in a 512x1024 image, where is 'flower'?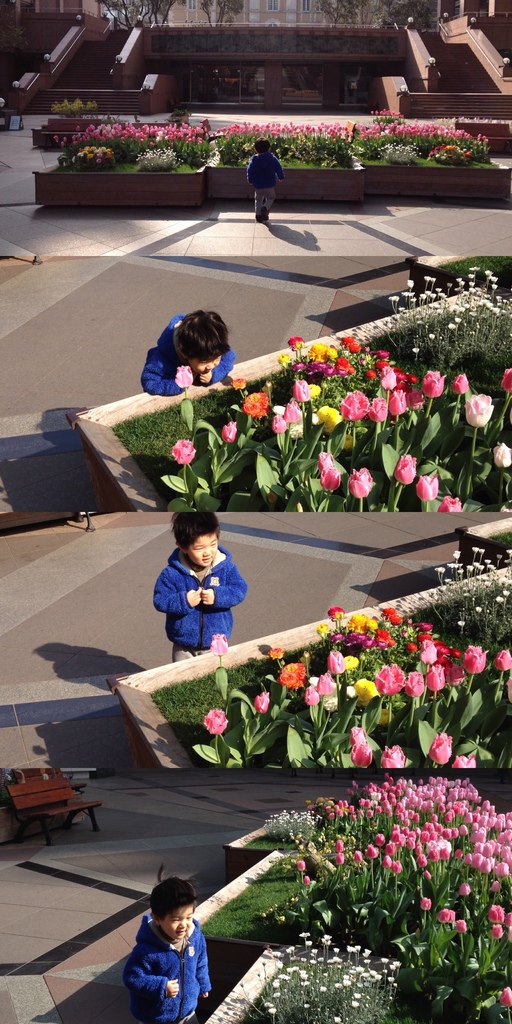
(x1=451, y1=746, x2=476, y2=765).
